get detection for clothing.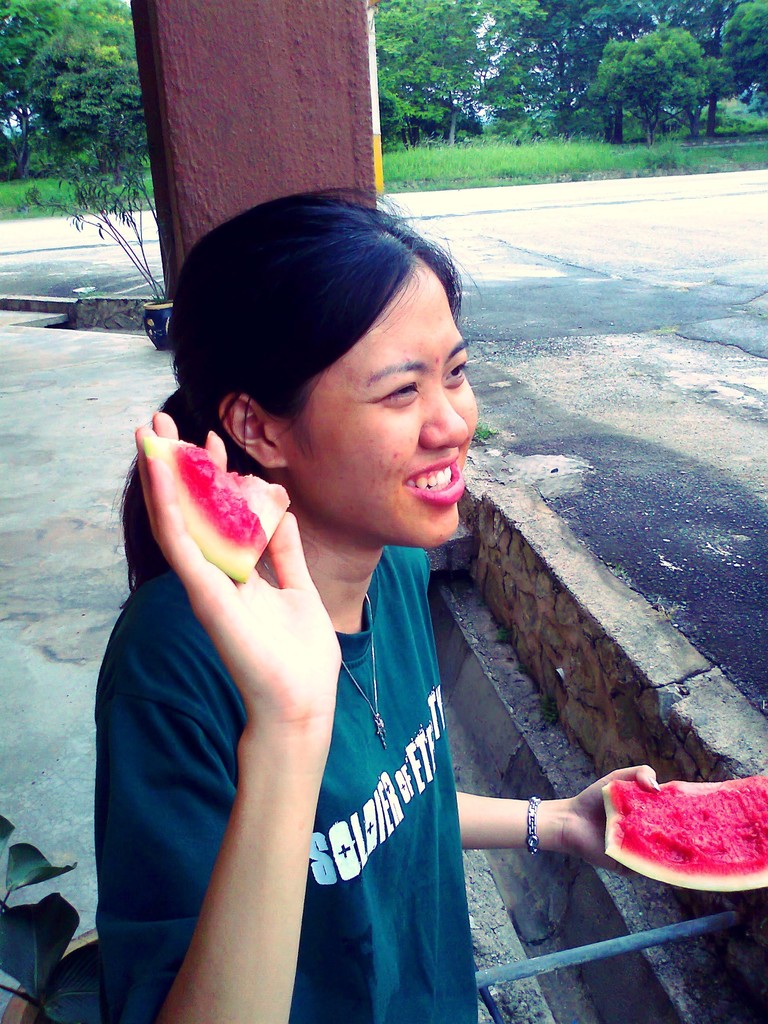
Detection: crop(99, 552, 495, 1023).
